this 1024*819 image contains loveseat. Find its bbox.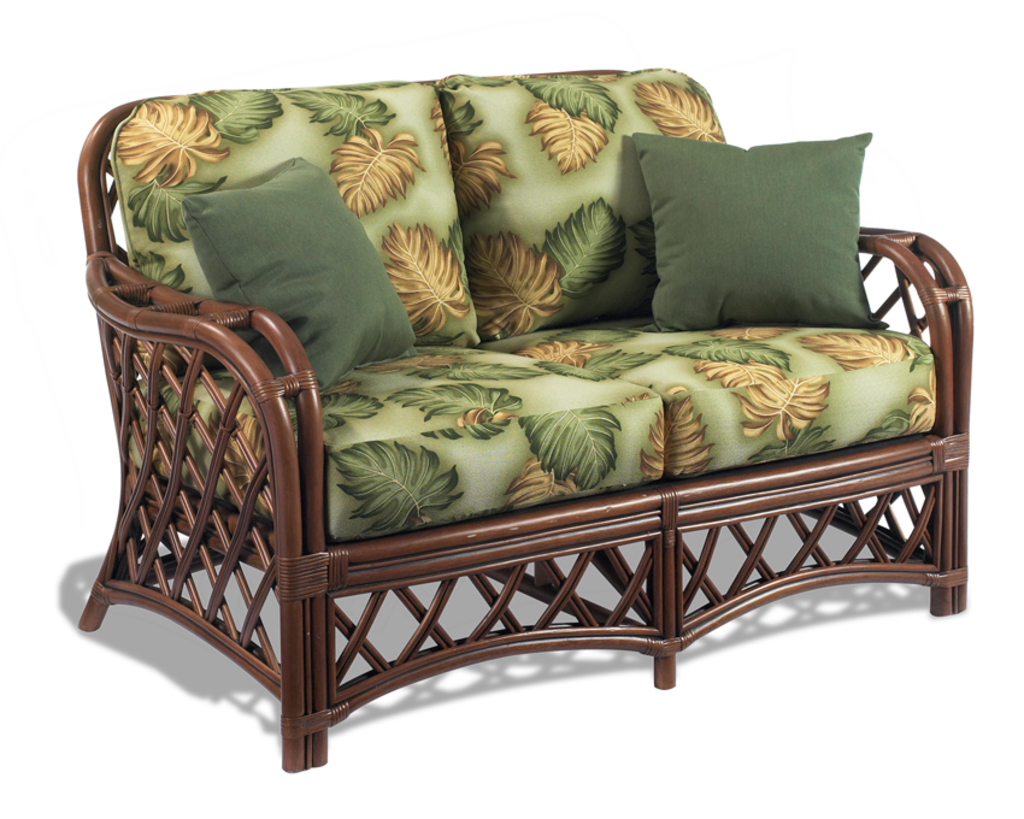
box(78, 71, 977, 774).
